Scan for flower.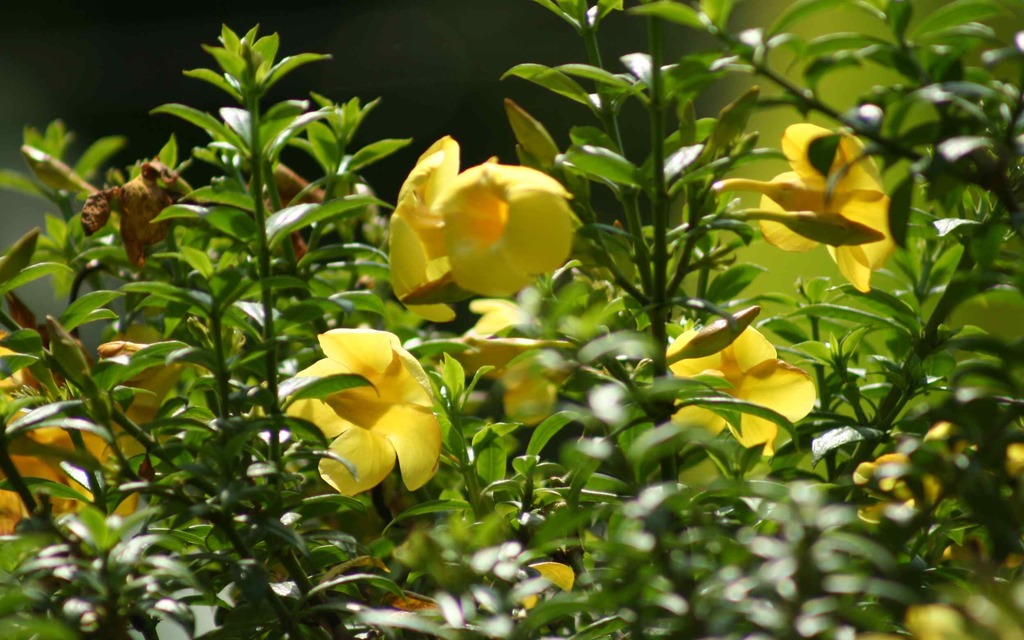
Scan result: box=[710, 115, 901, 297].
